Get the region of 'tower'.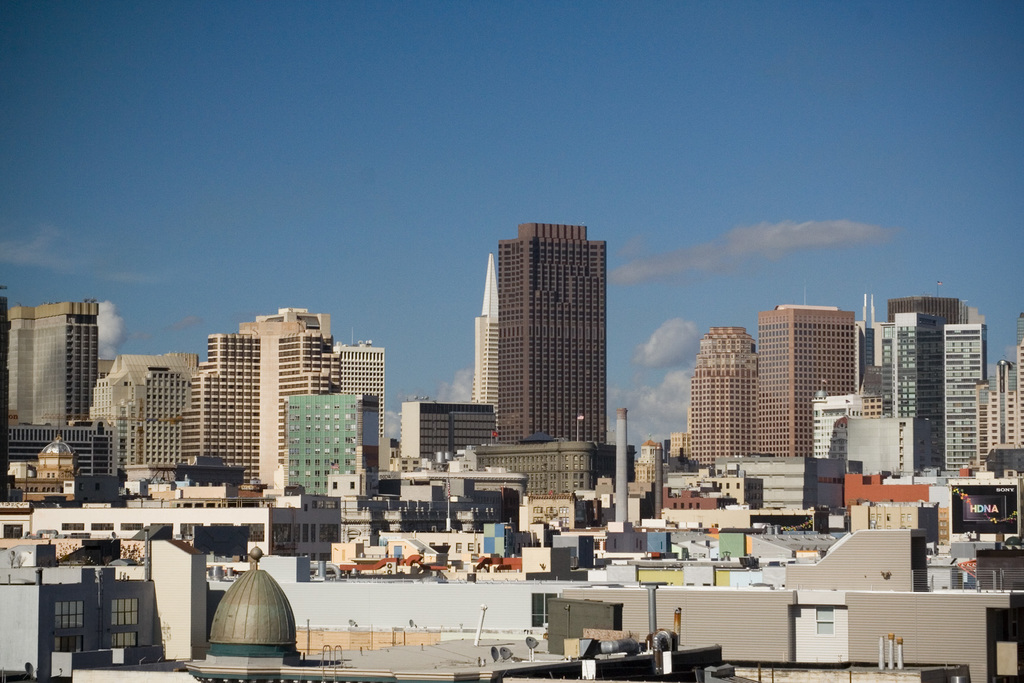
(left=844, top=292, right=915, bottom=477).
